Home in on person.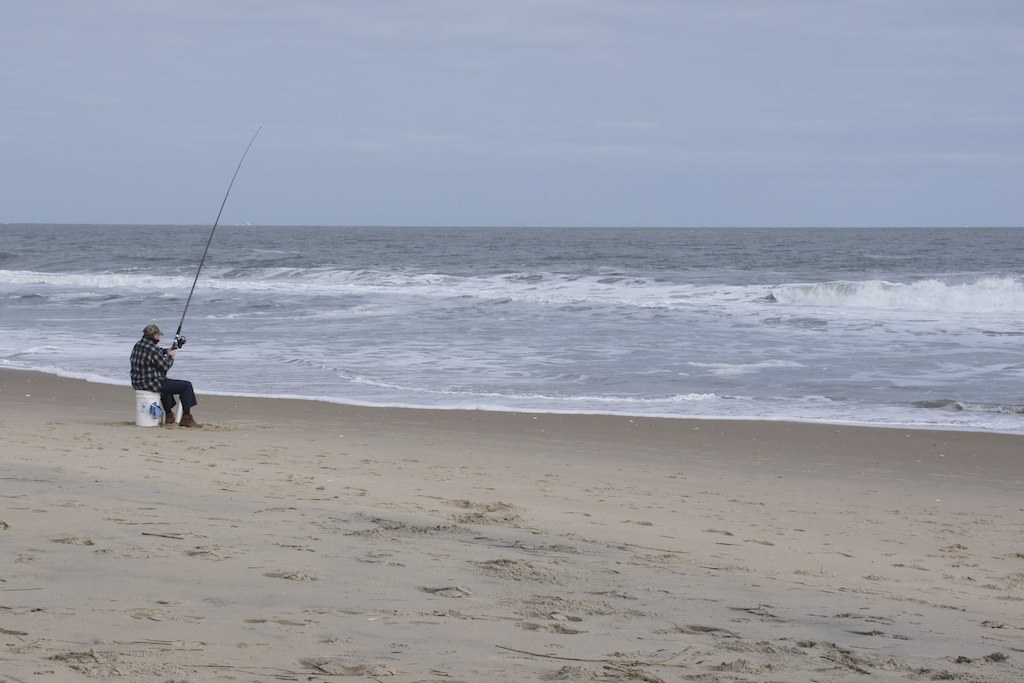
Homed in at region(133, 312, 188, 425).
